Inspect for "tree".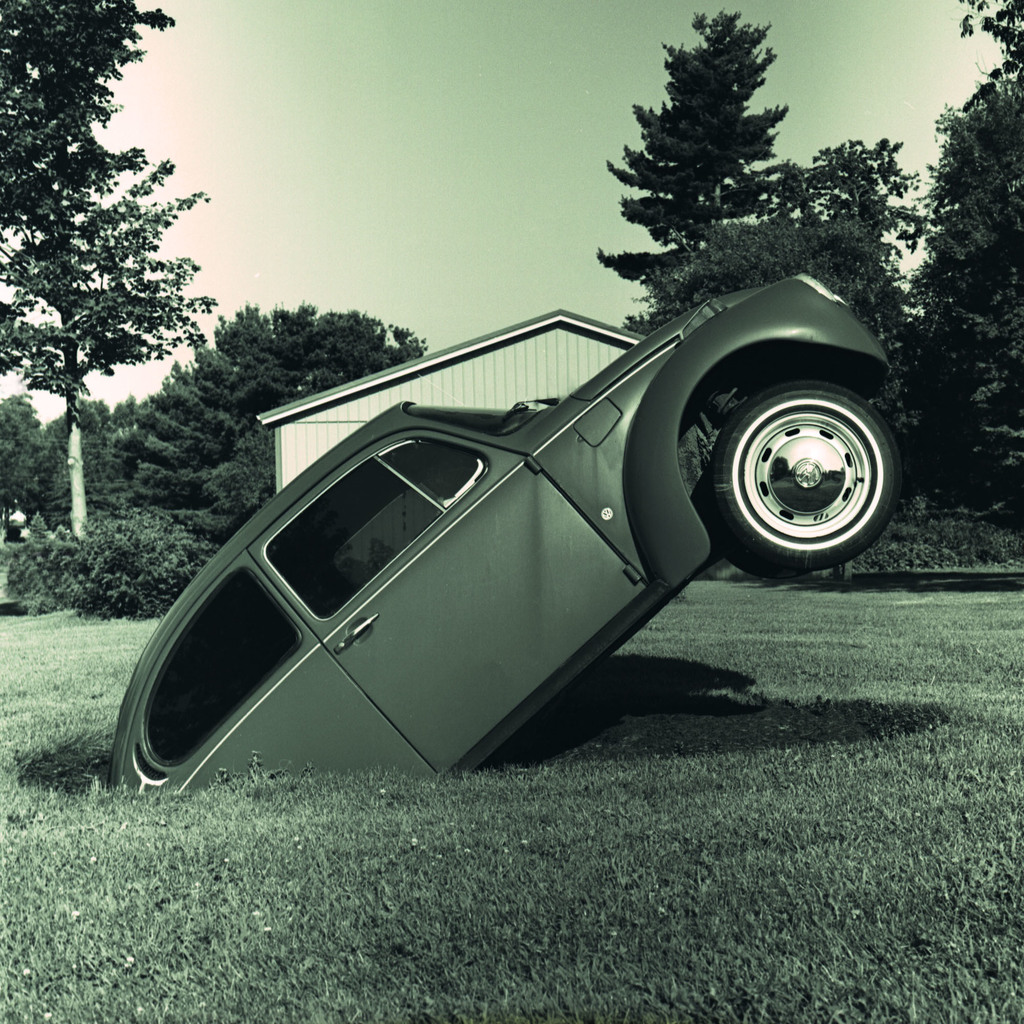
Inspection: bbox=(593, 1, 840, 349).
